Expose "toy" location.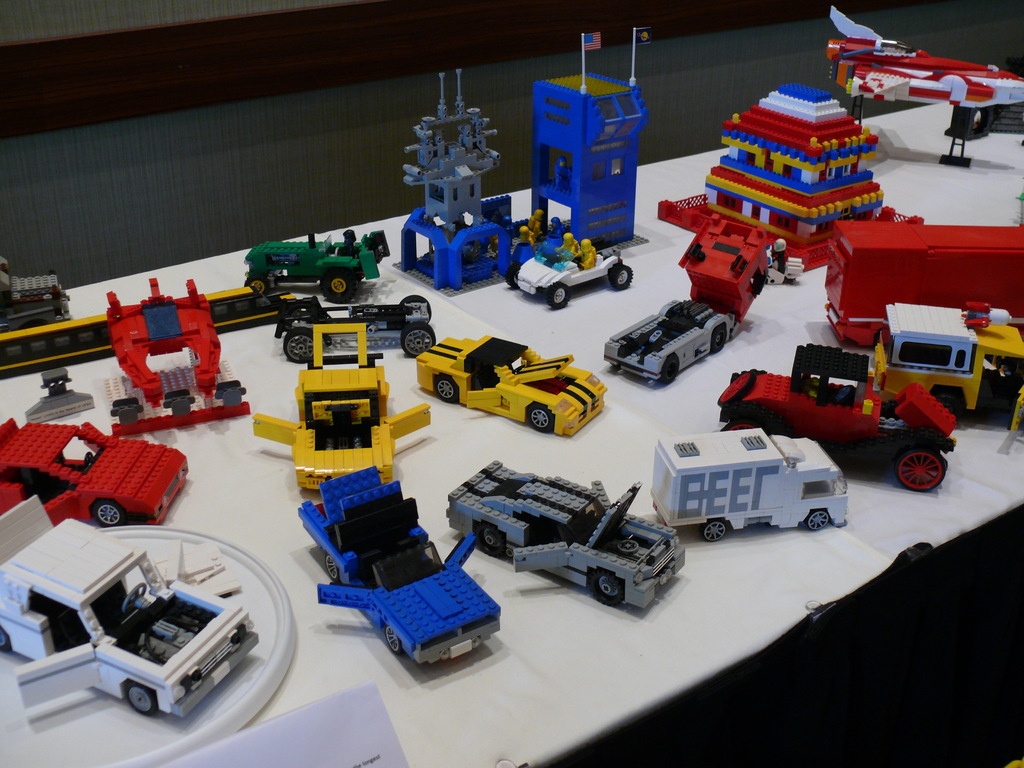
Exposed at {"left": 531, "top": 31, "right": 648, "bottom": 244}.
